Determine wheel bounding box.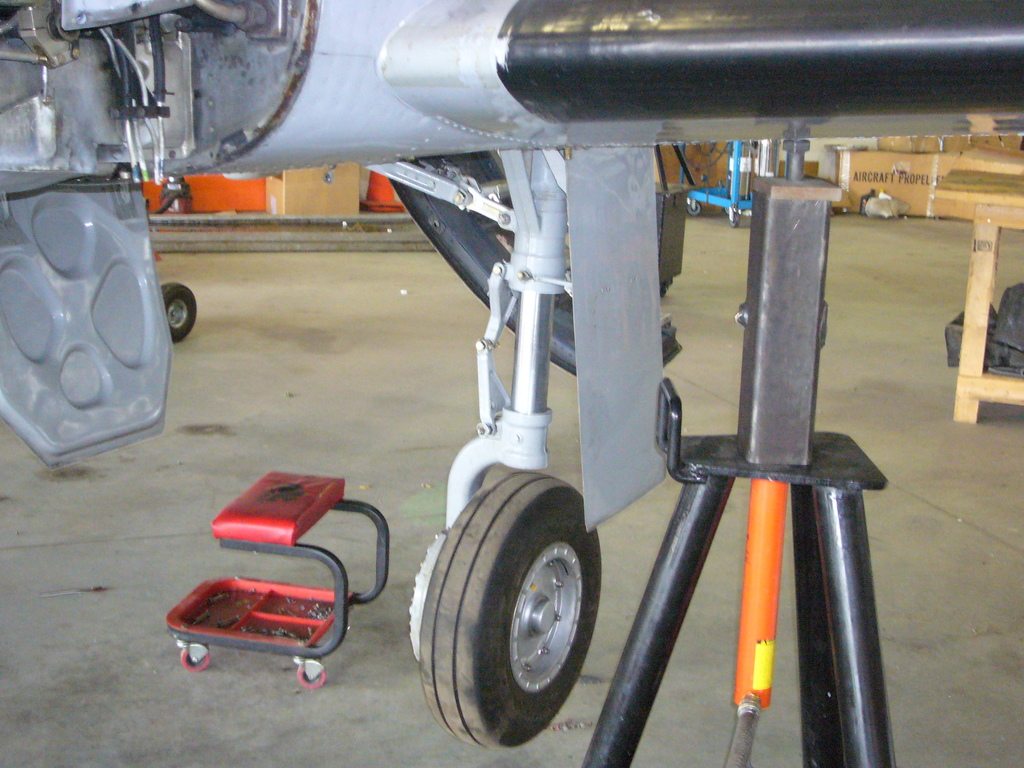
Determined: (x1=428, y1=492, x2=609, y2=733).
